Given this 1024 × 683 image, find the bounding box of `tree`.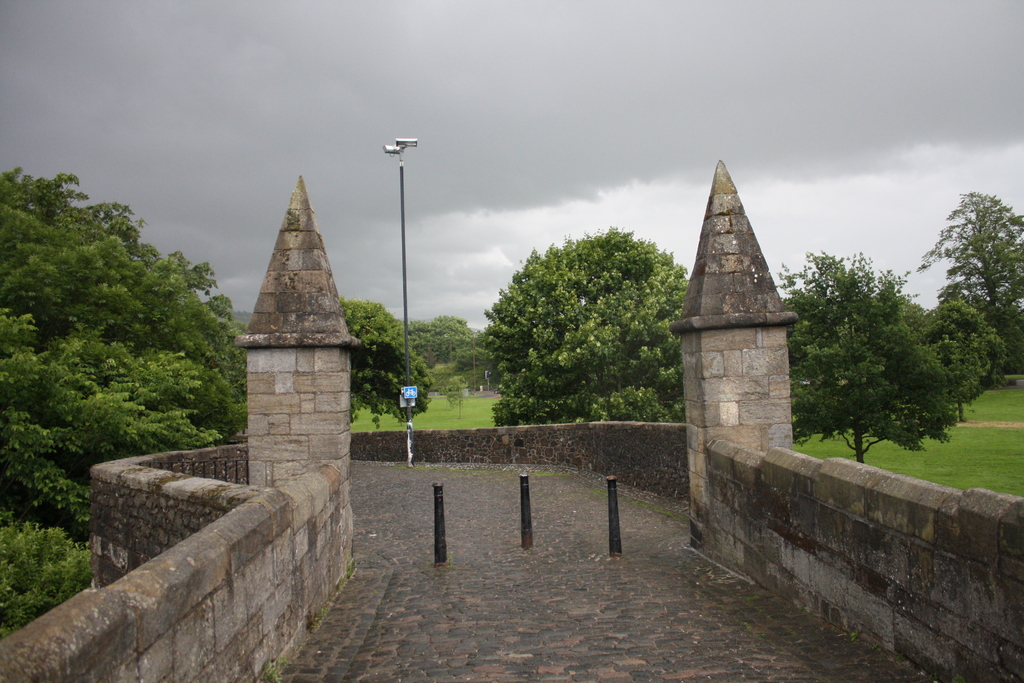
[927, 302, 1007, 424].
